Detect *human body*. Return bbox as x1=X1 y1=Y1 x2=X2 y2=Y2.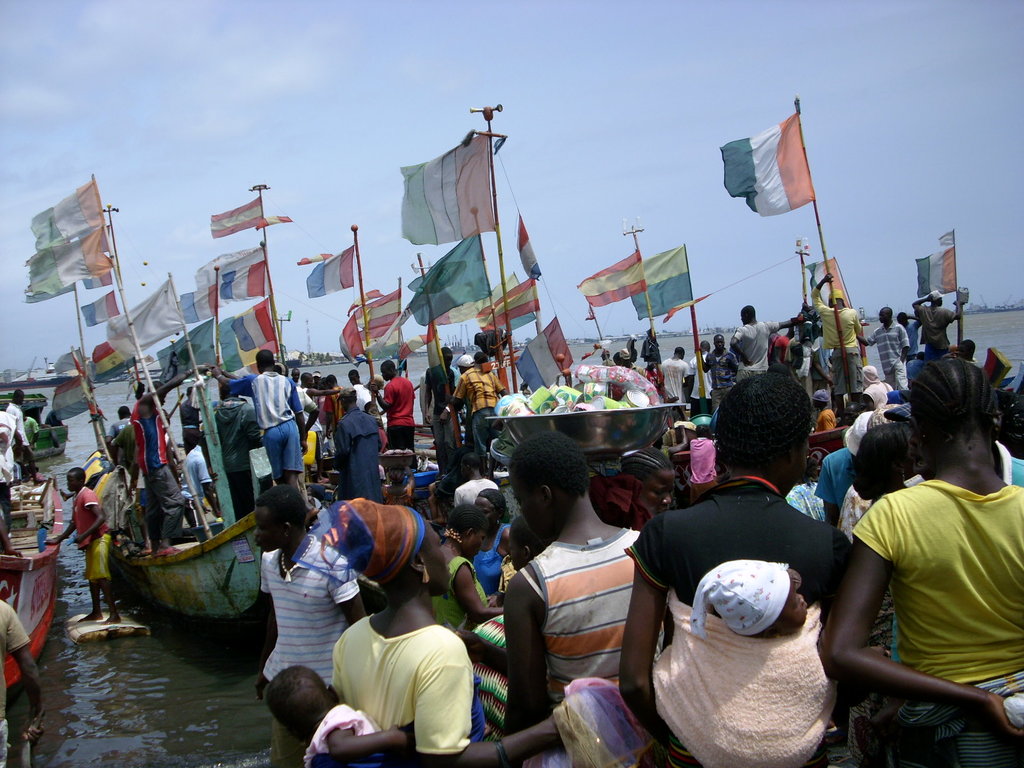
x1=824 y1=353 x2=1022 y2=761.
